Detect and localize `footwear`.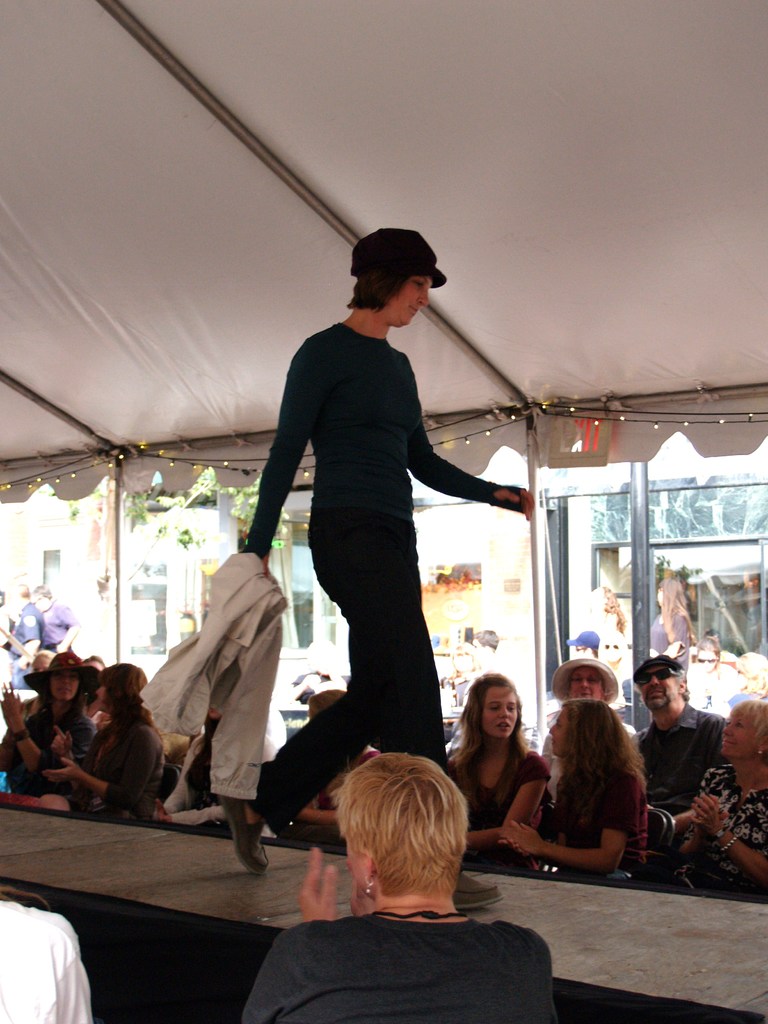
Localized at [455, 868, 499, 912].
